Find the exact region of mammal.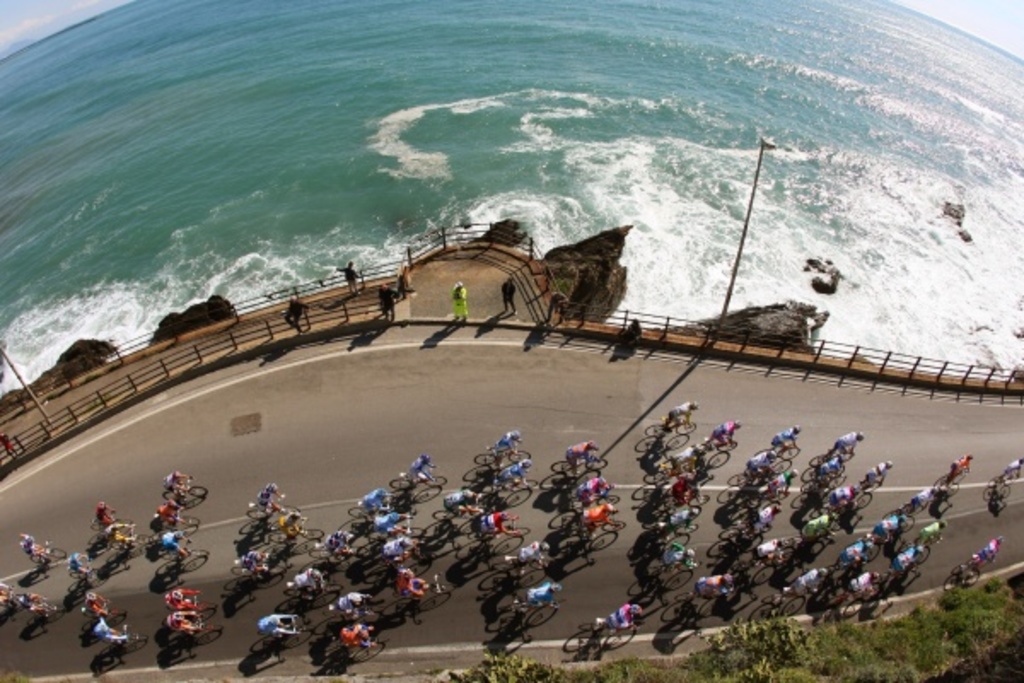
Exact region: 101,521,138,545.
